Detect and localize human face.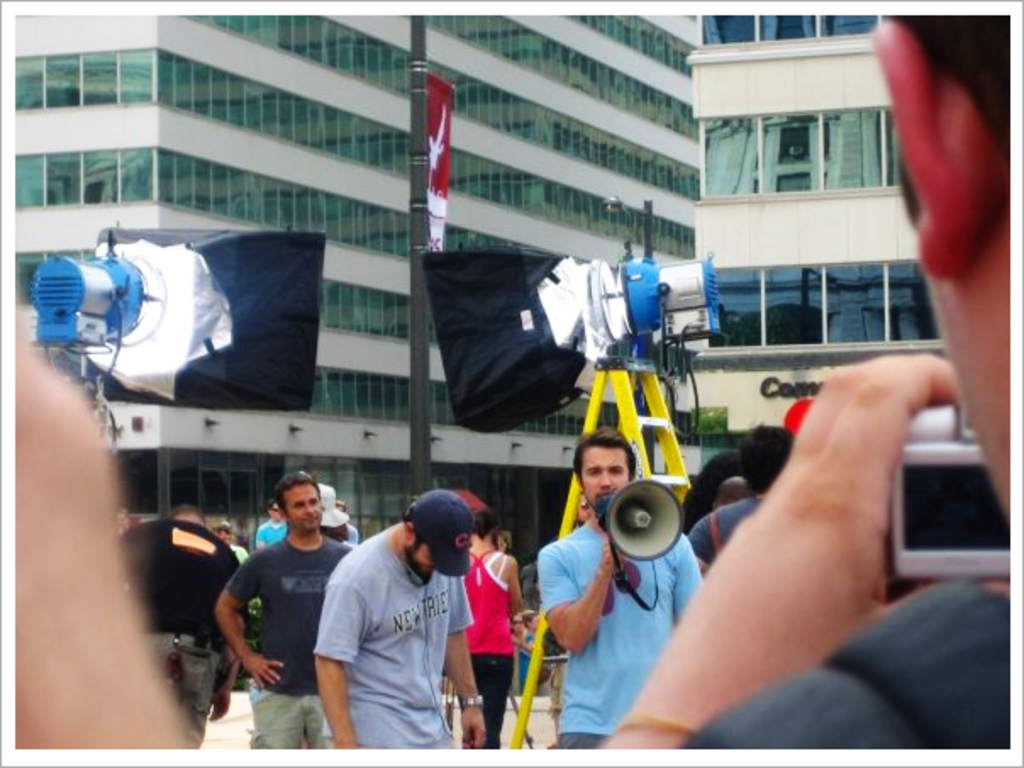
Localized at (left=283, top=485, right=322, bottom=532).
